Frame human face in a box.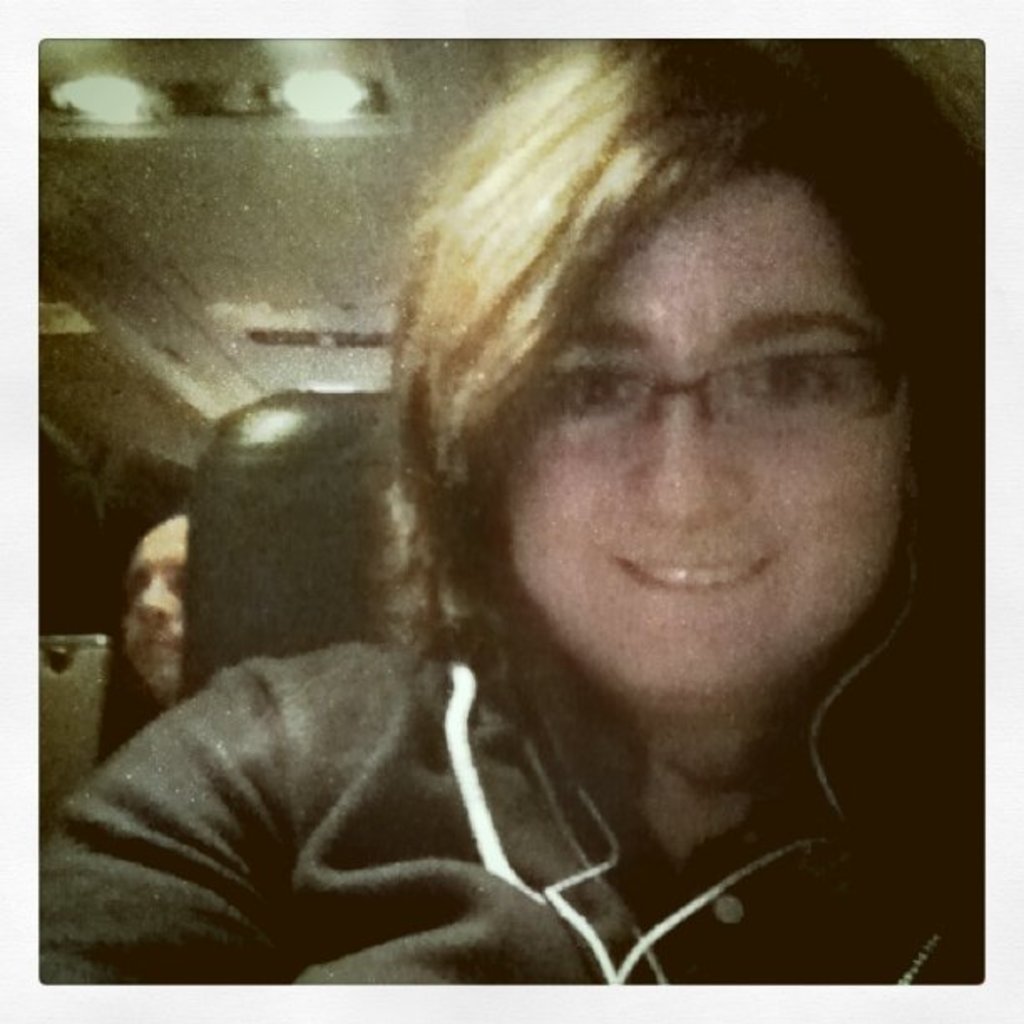
[x1=115, y1=509, x2=189, y2=701].
